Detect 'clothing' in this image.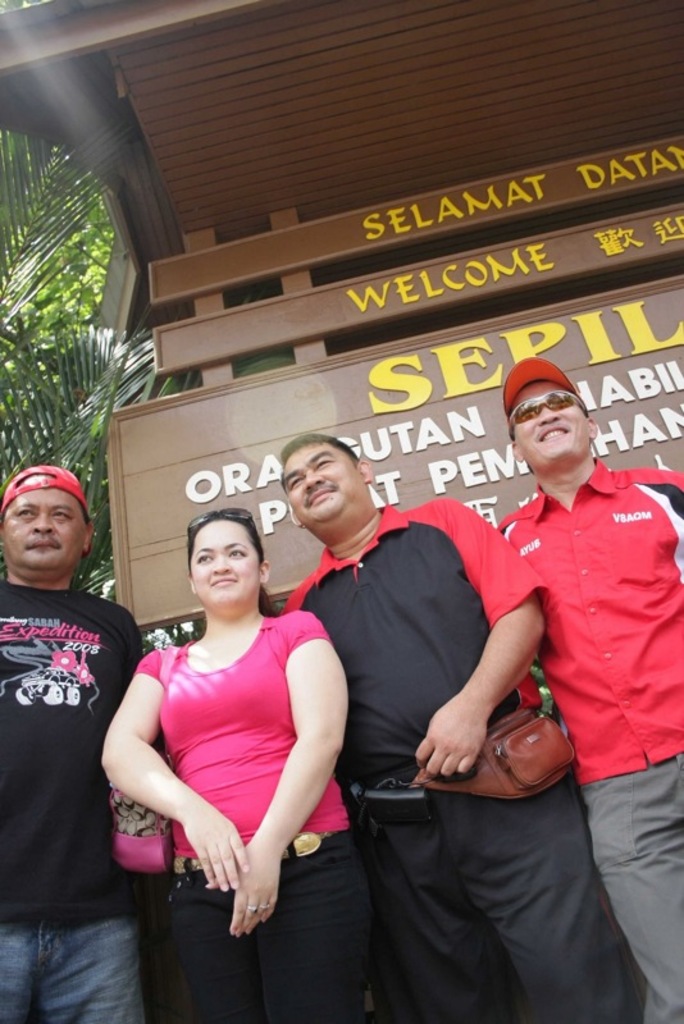
Detection: (497, 467, 683, 791).
